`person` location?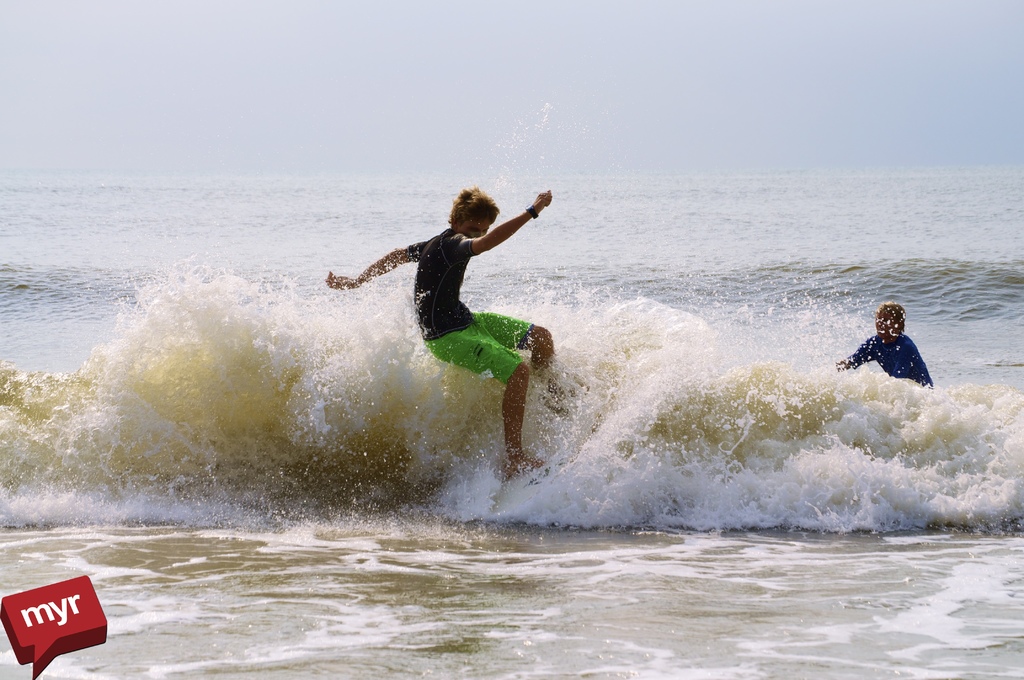
box=[856, 293, 931, 391]
